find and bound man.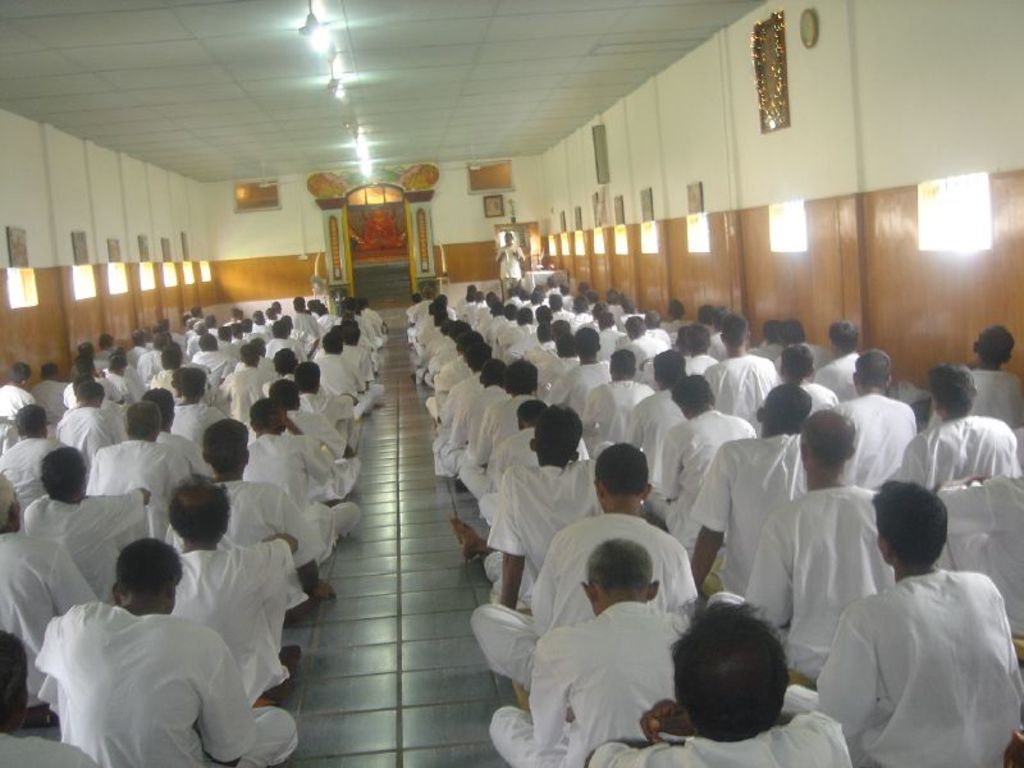
Bound: crop(140, 390, 196, 465).
